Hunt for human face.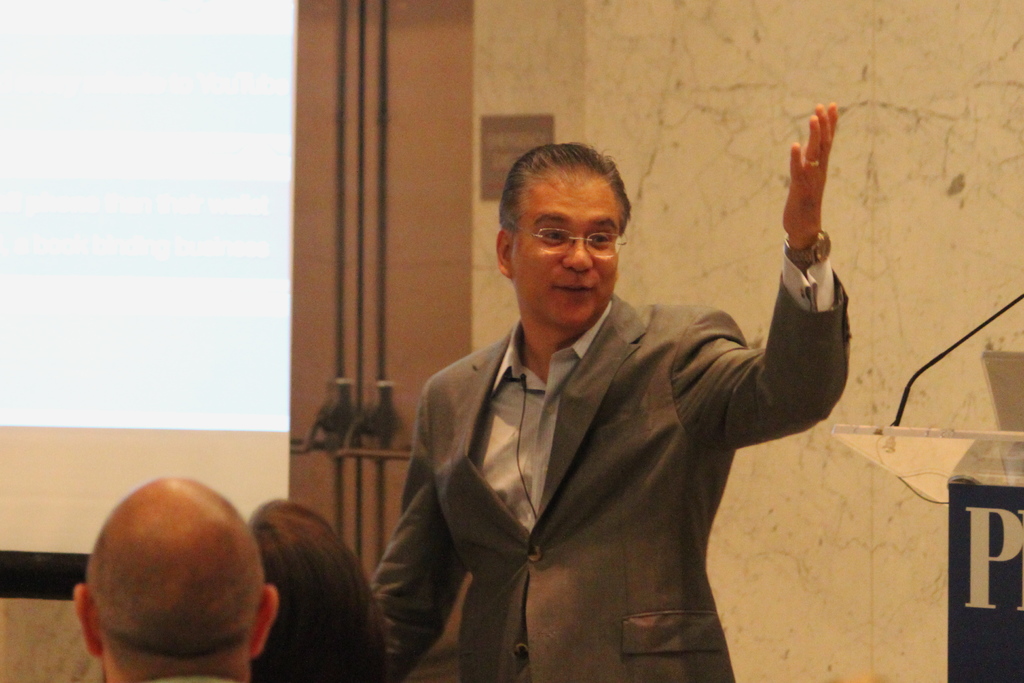
Hunted down at 512/192/622/326.
